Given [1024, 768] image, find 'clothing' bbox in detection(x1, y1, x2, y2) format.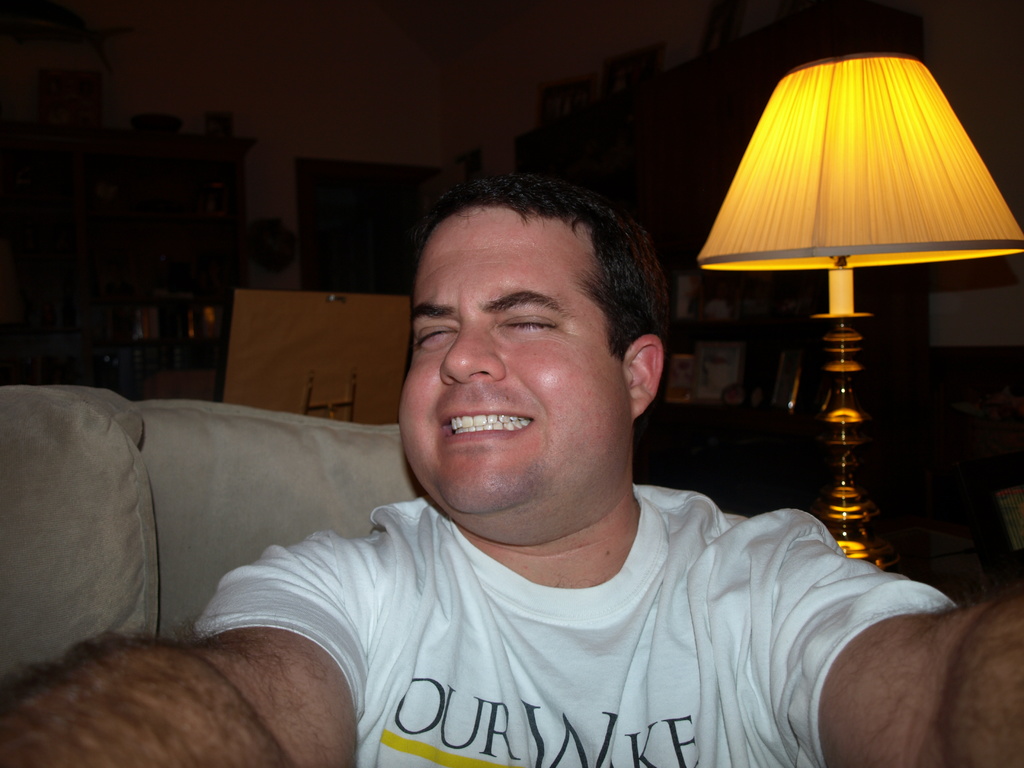
detection(111, 425, 970, 755).
